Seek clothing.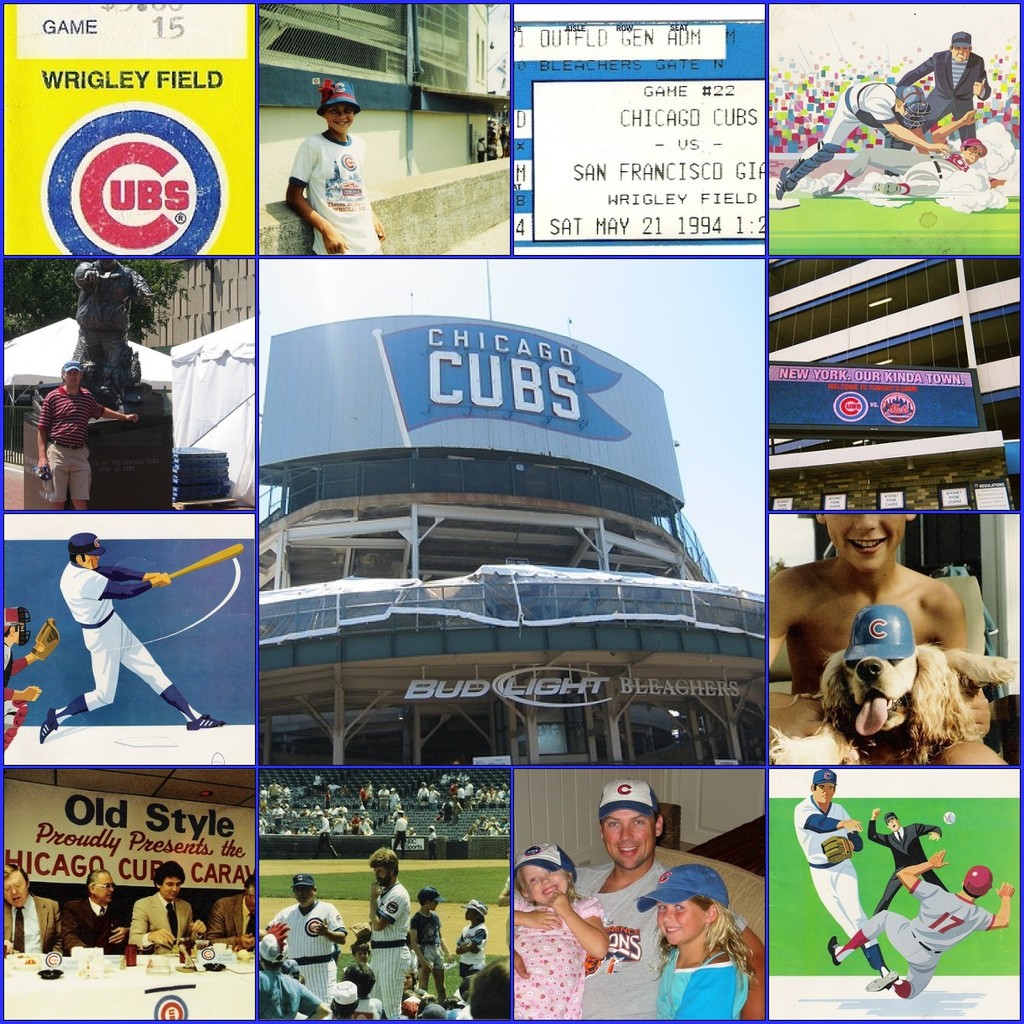
[left=128, top=882, right=196, bottom=955].
